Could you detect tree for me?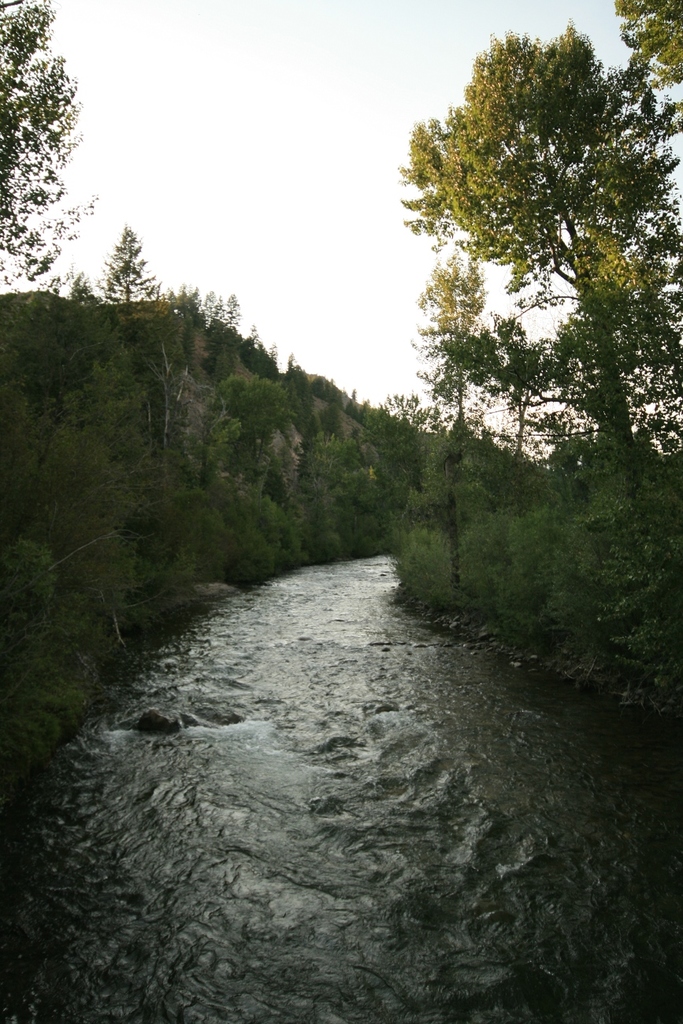
Detection result: {"x1": 93, "y1": 223, "x2": 160, "y2": 306}.
